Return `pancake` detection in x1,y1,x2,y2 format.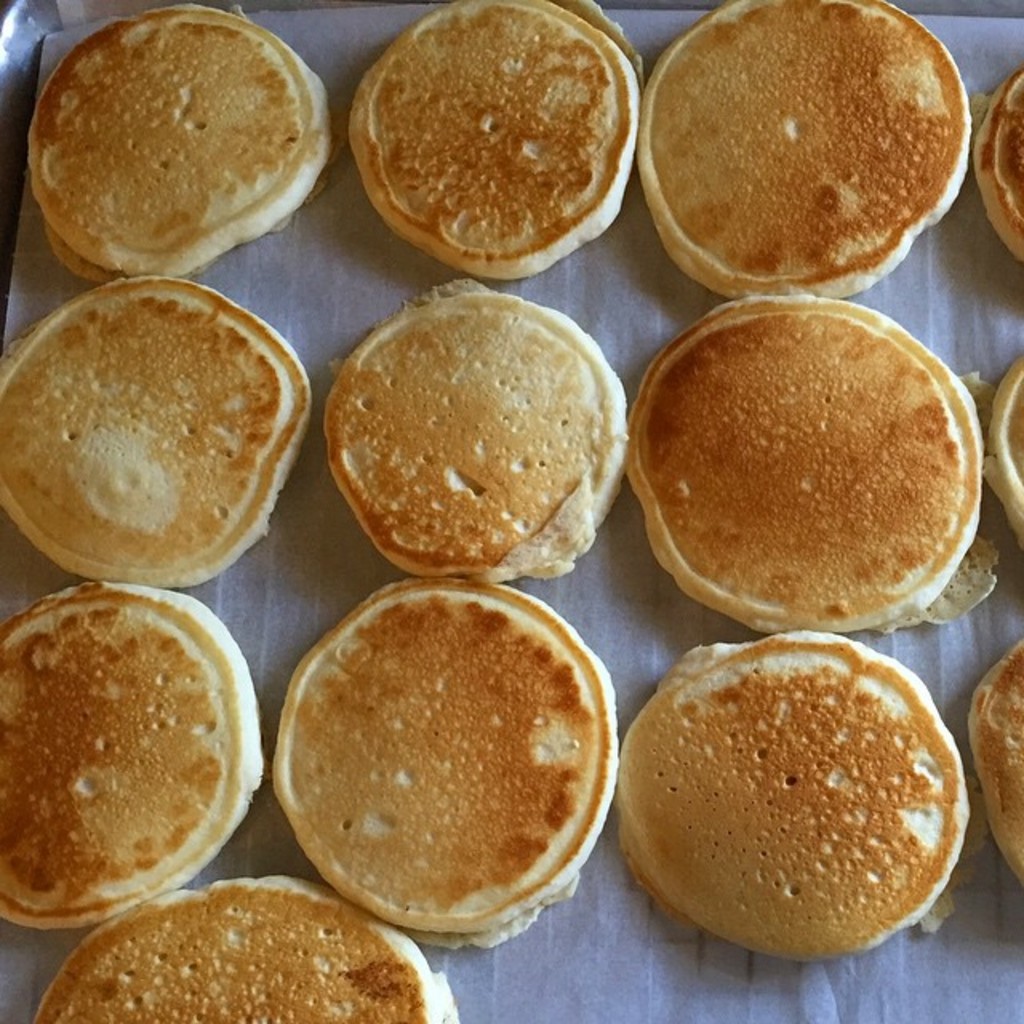
0,272,315,590.
